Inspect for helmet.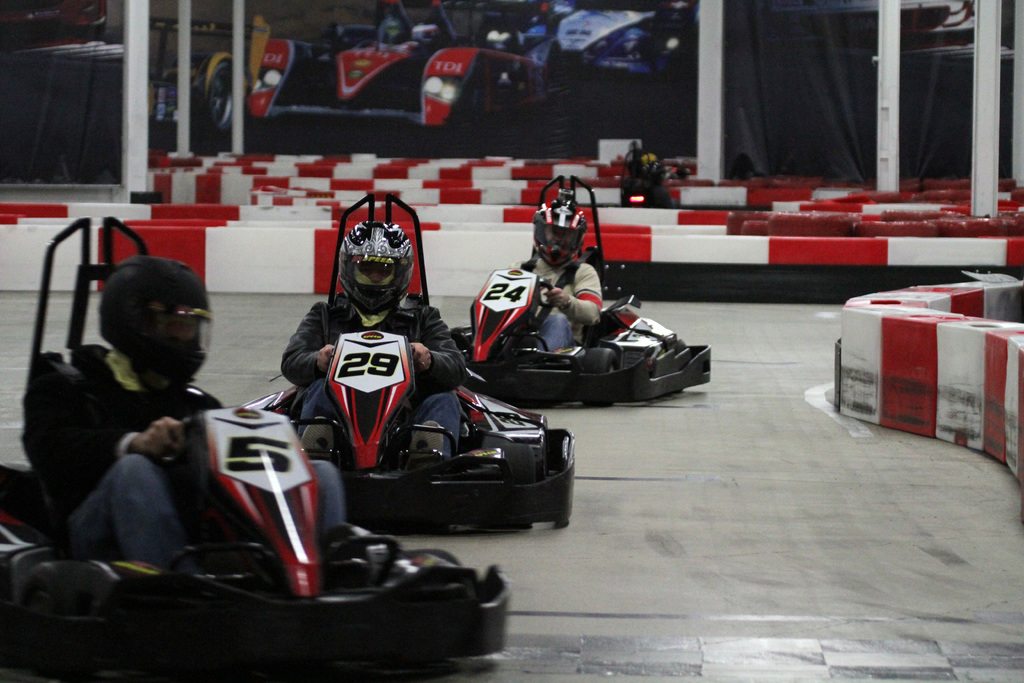
Inspection: {"x1": 376, "y1": 15, "x2": 410, "y2": 51}.
